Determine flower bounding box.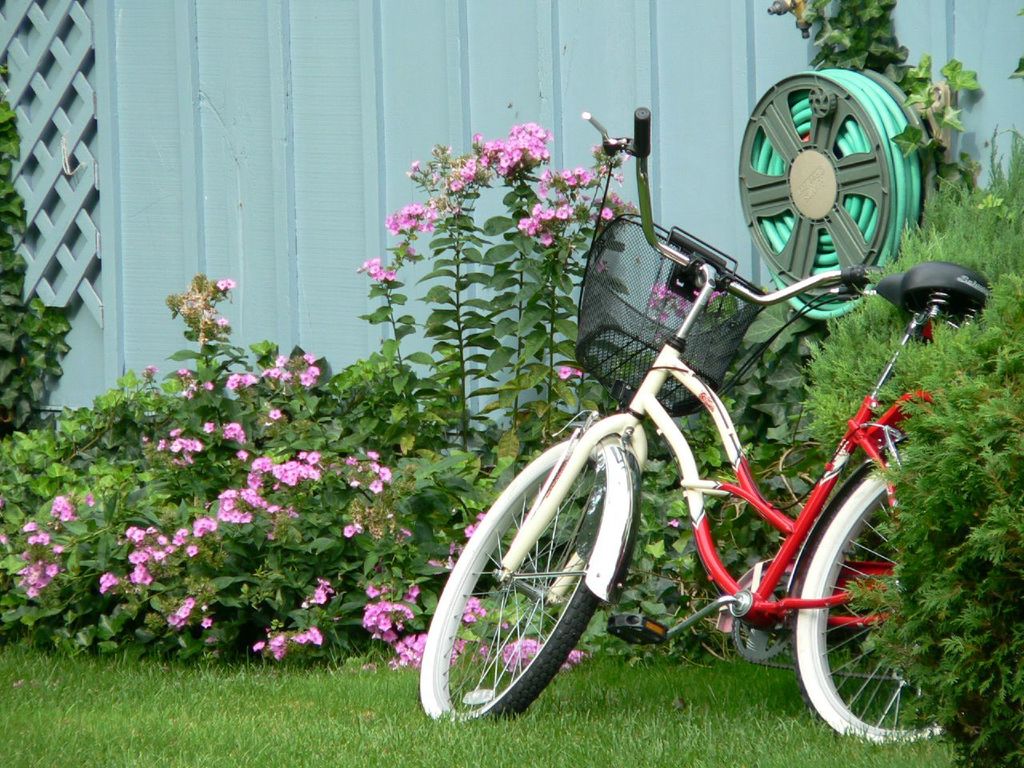
Determined: (x1=226, y1=422, x2=242, y2=438).
